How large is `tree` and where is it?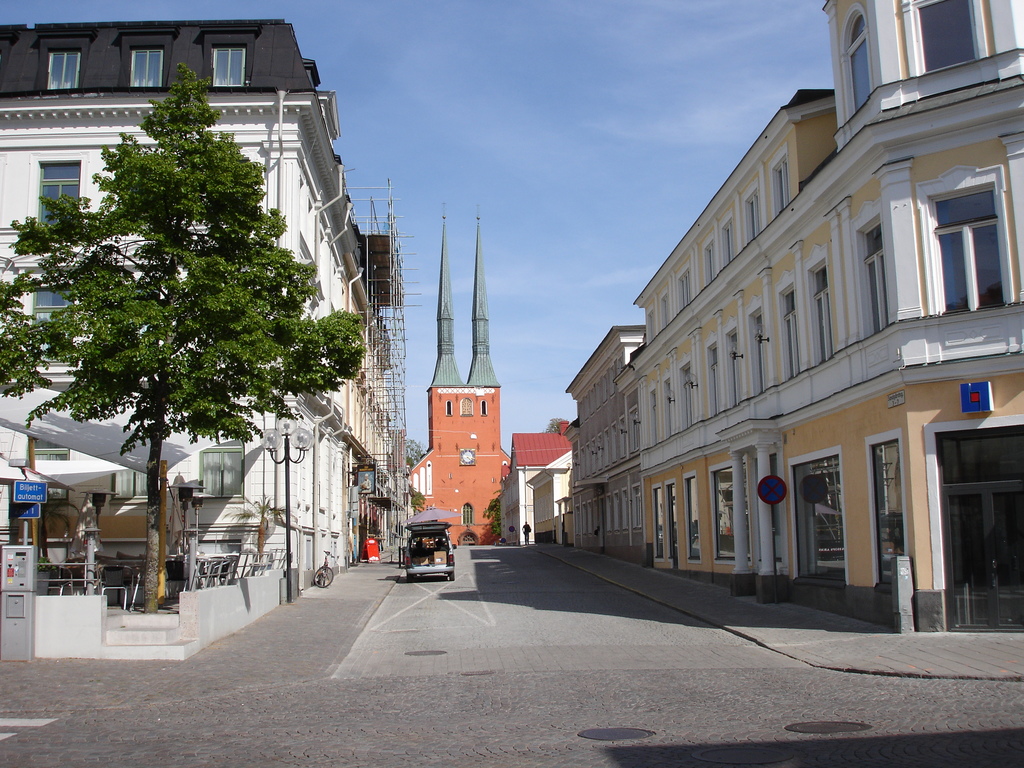
Bounding box: x1=546 y1=415 x2=561 y2=431.
